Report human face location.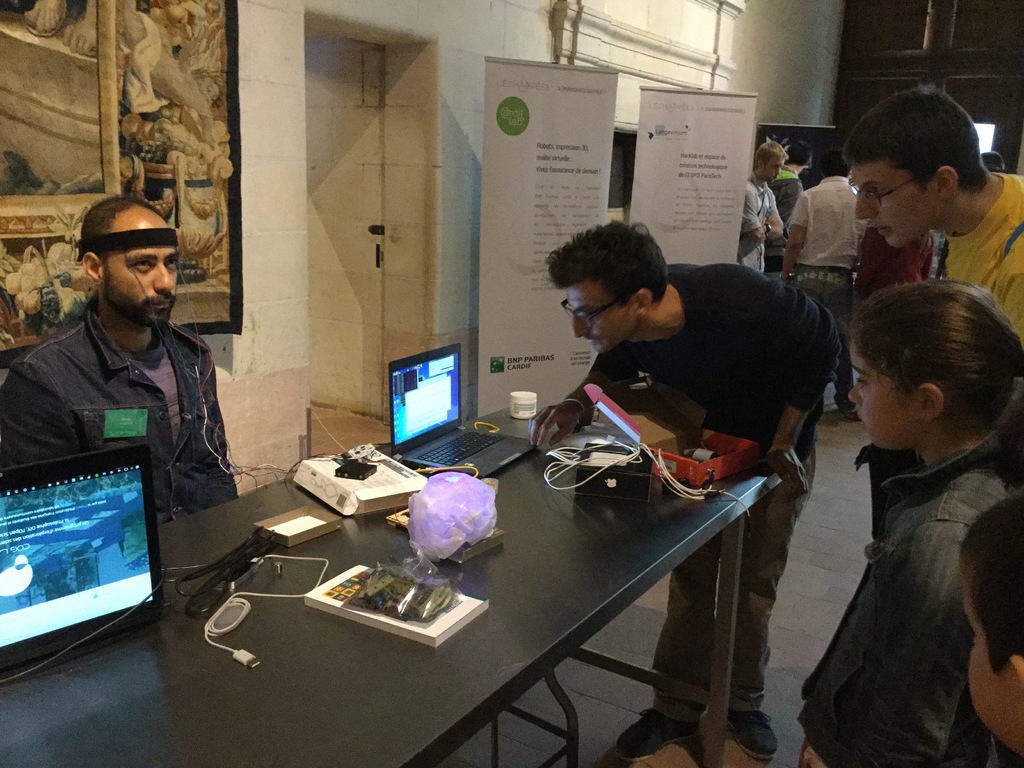
Report: detection(566, 280, 636, 356).
